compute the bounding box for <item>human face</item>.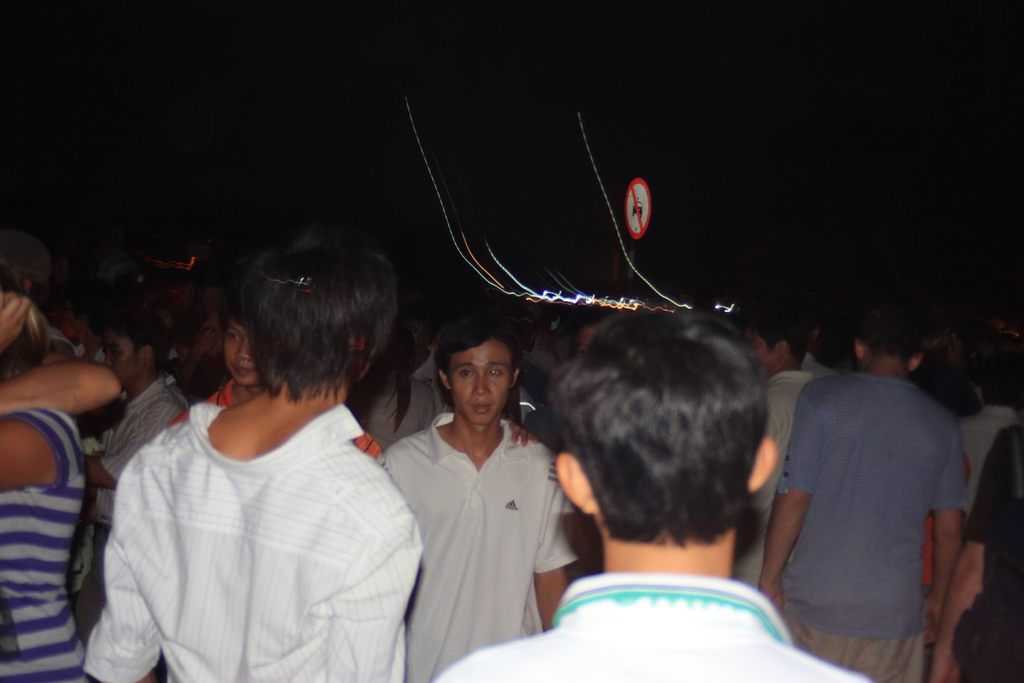
(x1=408, y1=321, x2=433, y2=354).
